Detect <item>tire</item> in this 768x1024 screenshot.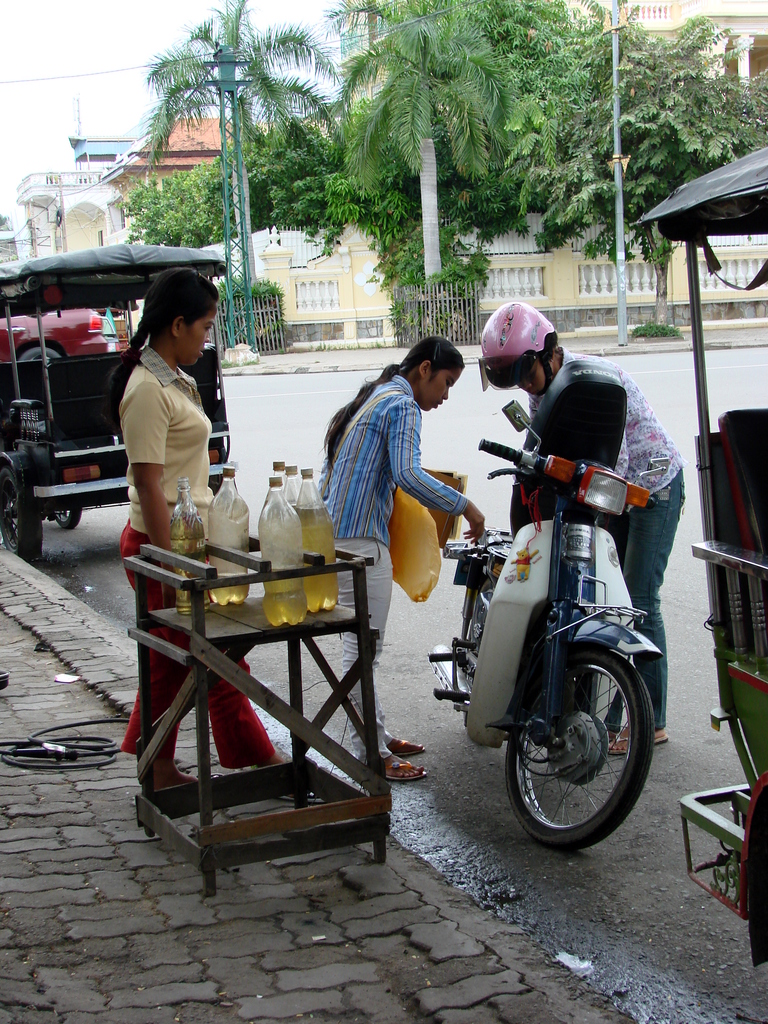
Detection: locate(54, 503, 89, 526).
